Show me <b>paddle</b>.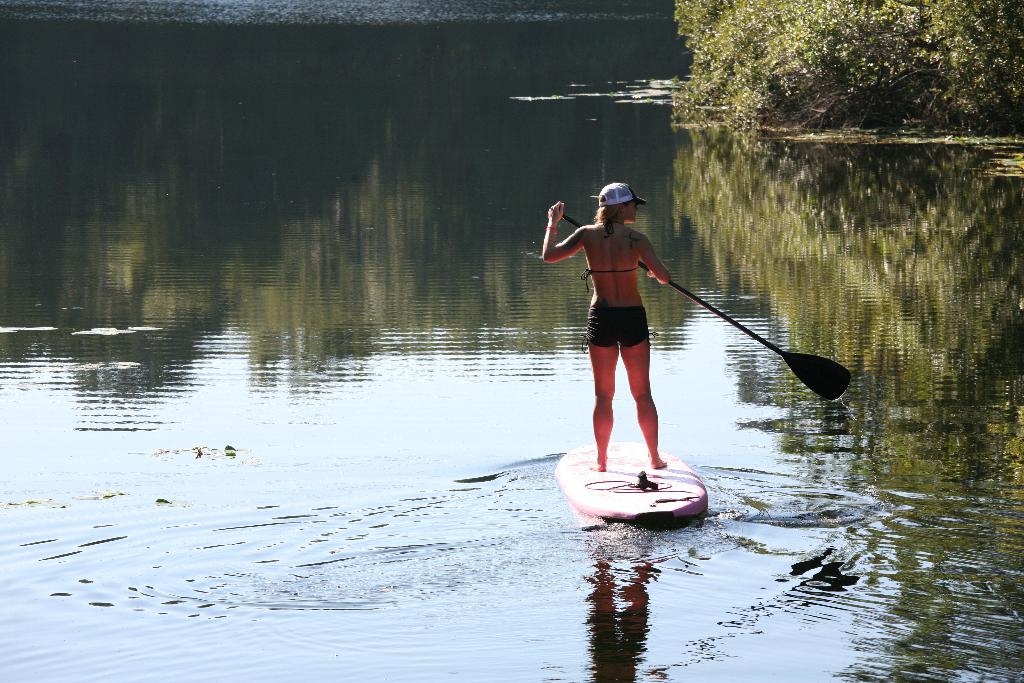
<b>paddle</b> is here: box(579, 215, 867, 482).
